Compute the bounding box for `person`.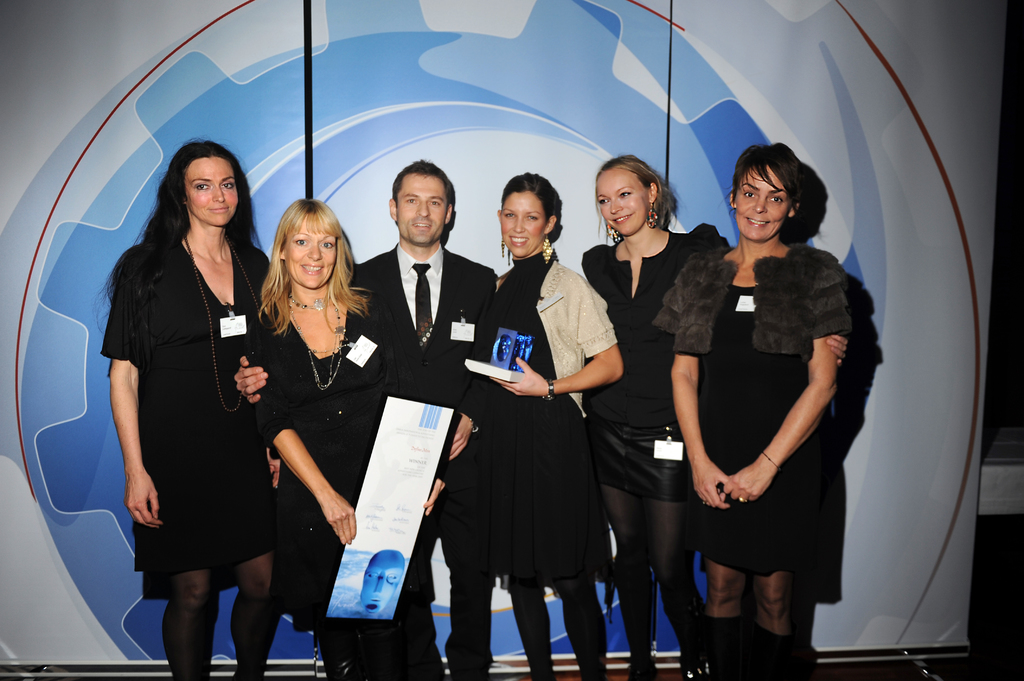
box=[655, 132, 854, 680].
